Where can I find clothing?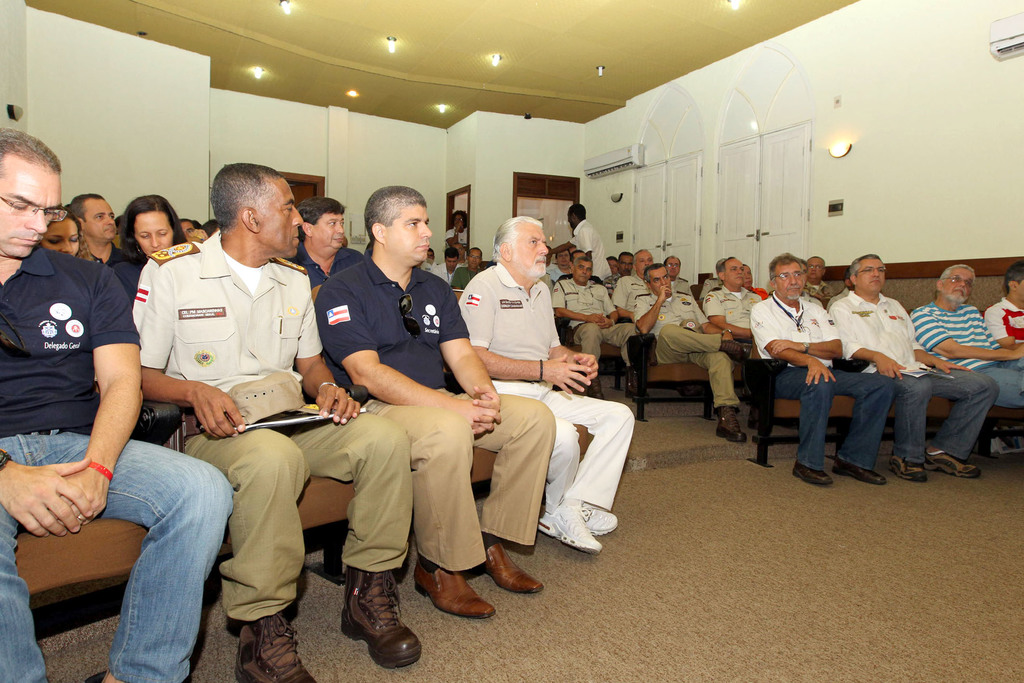
You can find it at bbox(431, 262, 454, 279).
